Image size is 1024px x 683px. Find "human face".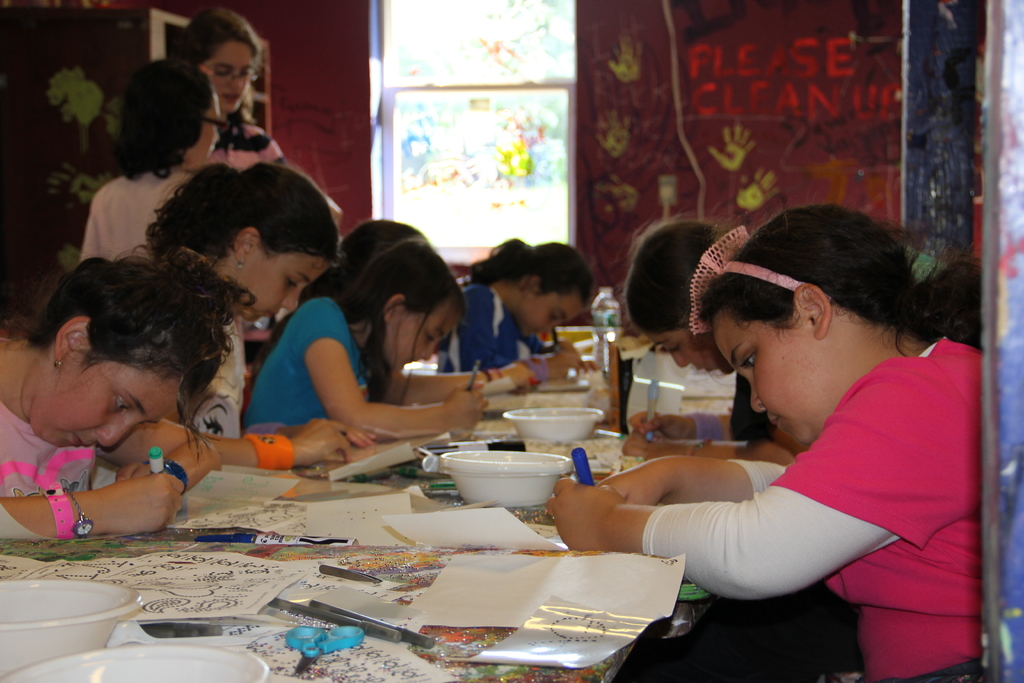
<box>209,39,259,109</box>.
